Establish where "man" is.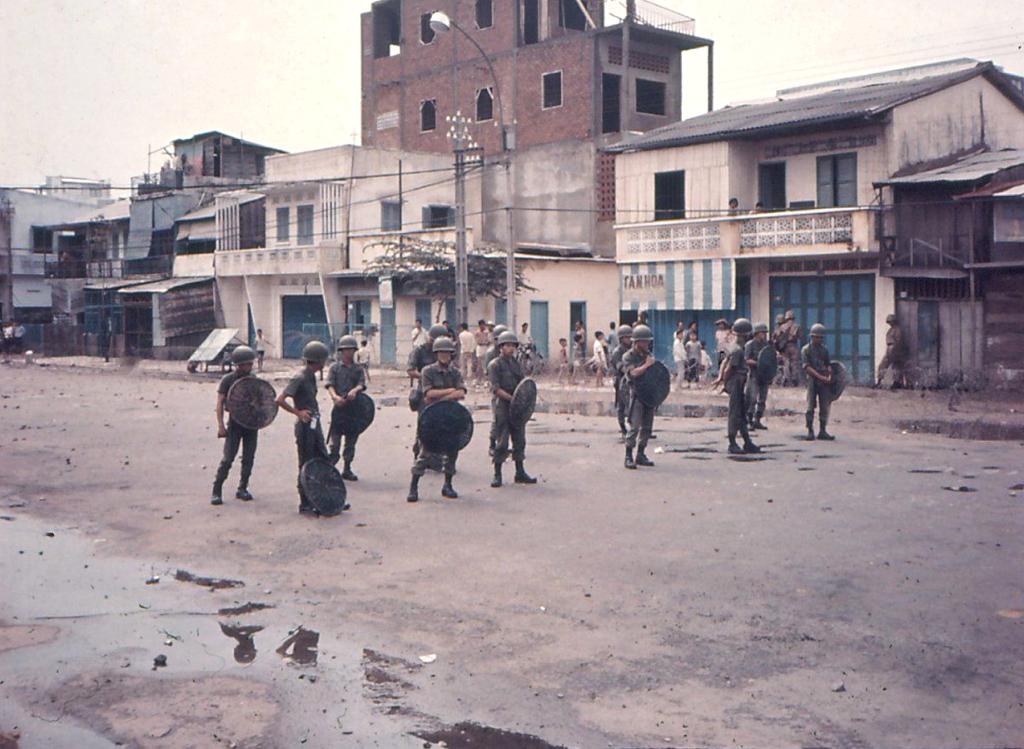
Established at l=709, t=316, r=764, b=454.
